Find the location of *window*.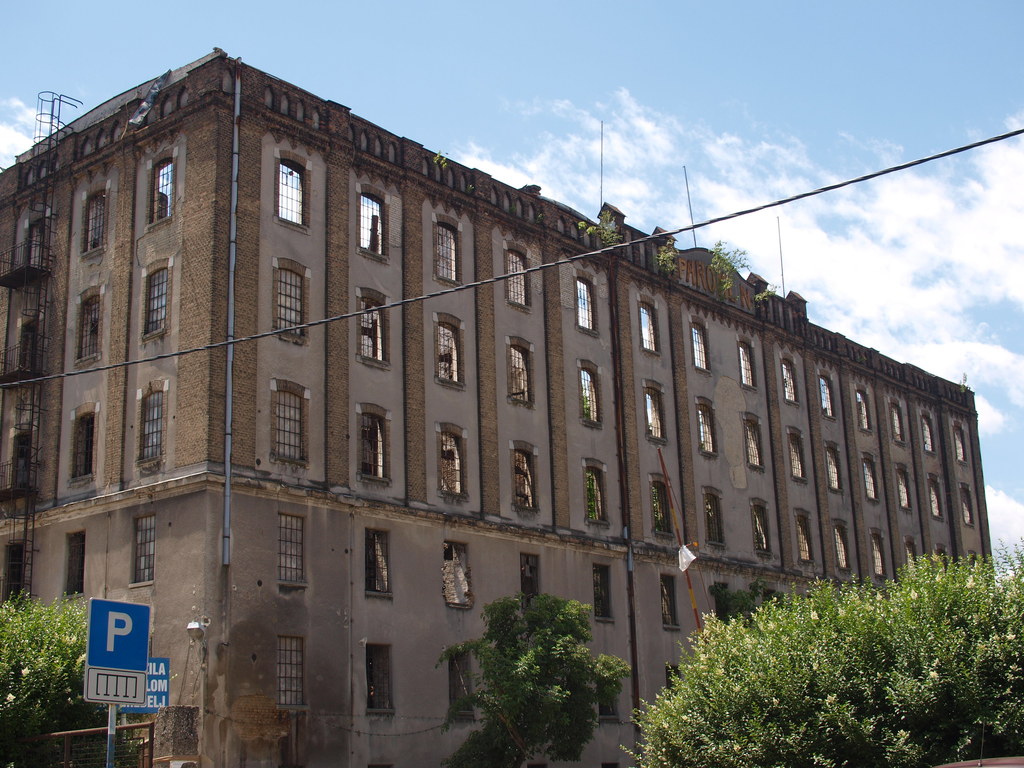
Location: rect(435, 316, 465, 388).
